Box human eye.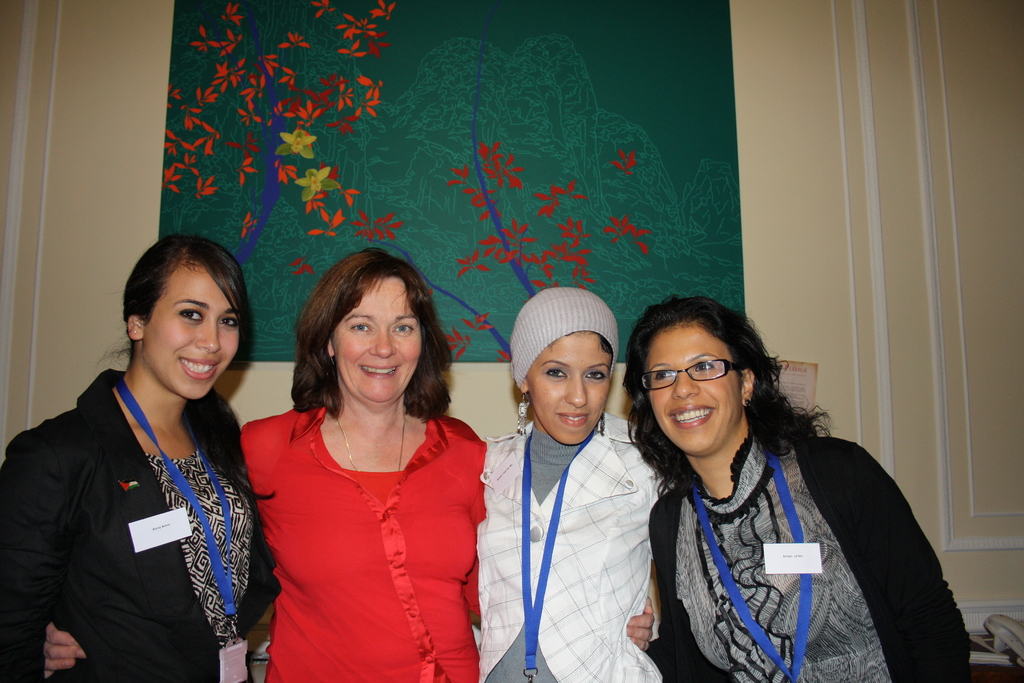
{"x1": 351, "y1": 318, "x2": 376, "y2": 333}.
